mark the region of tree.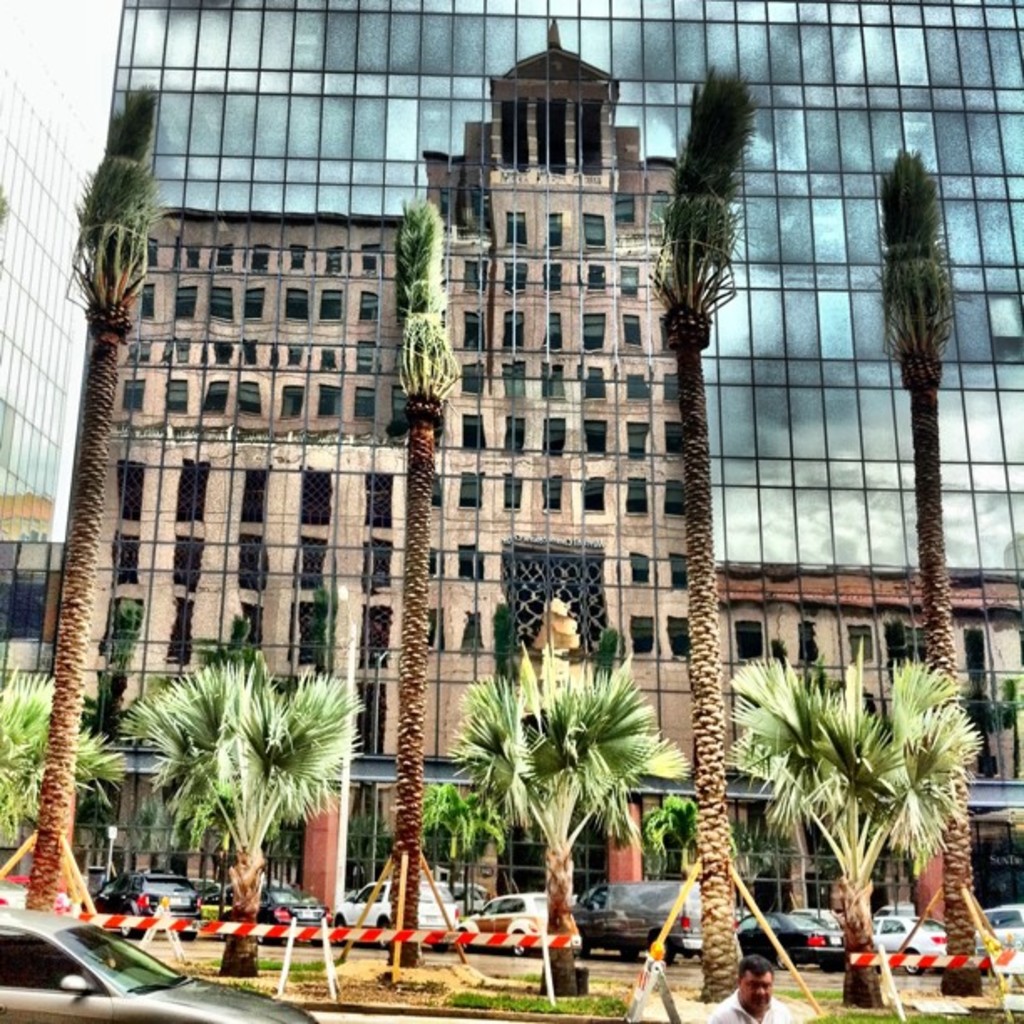
Region: <region>656, 69, 770, 1001</region>.
